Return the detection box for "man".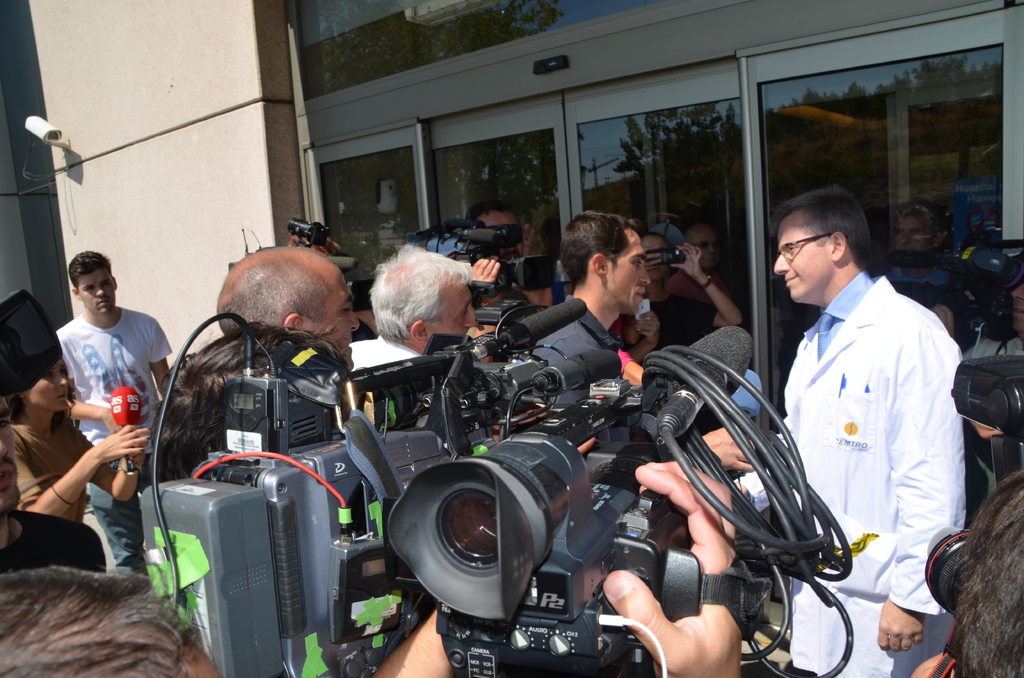
(x1=0, y1=567, x2=221, y2=677).
